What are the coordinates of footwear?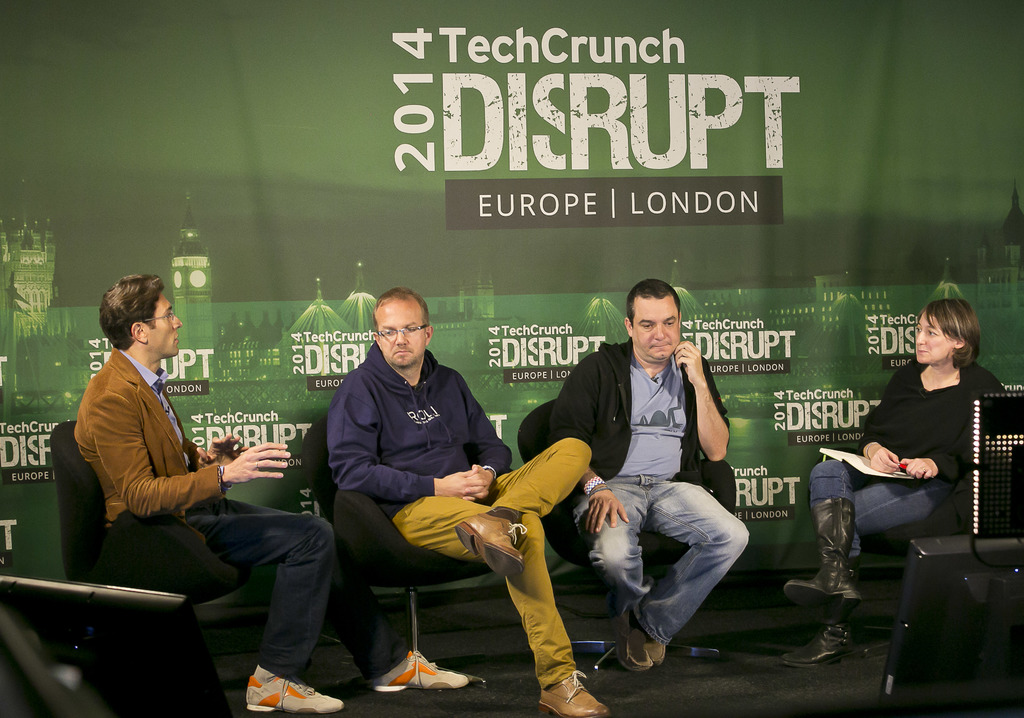
<bbox>786, 628, 870, 666</bbox>.
